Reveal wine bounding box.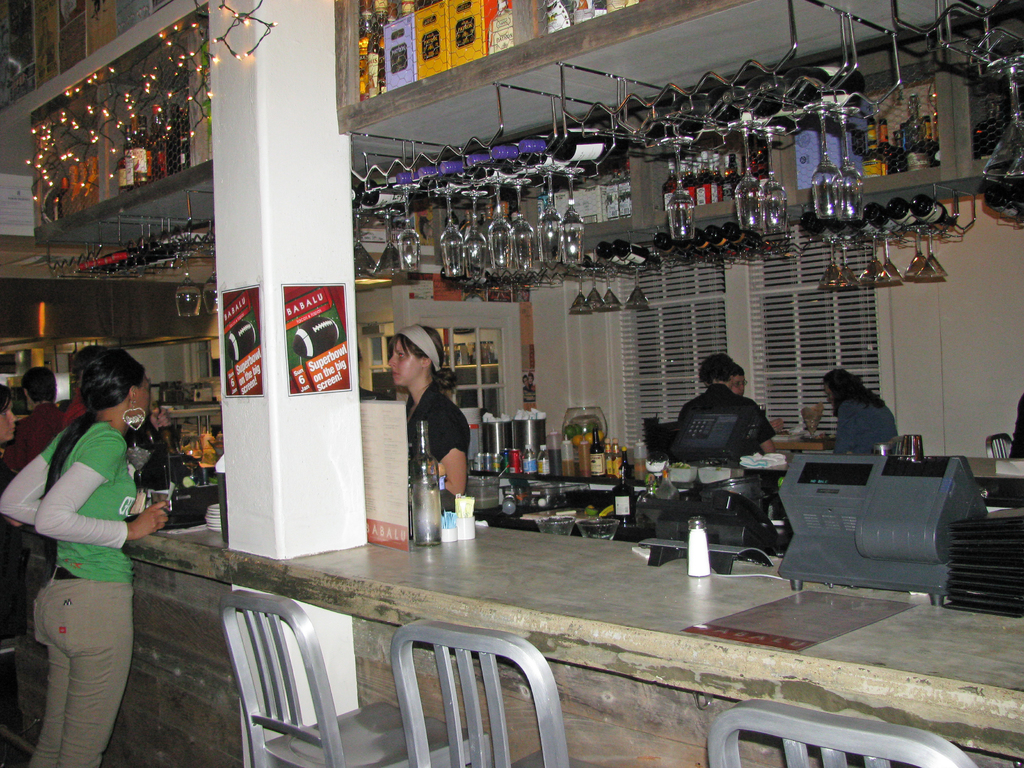
Revealed: region(514, 449, 535, 522).
